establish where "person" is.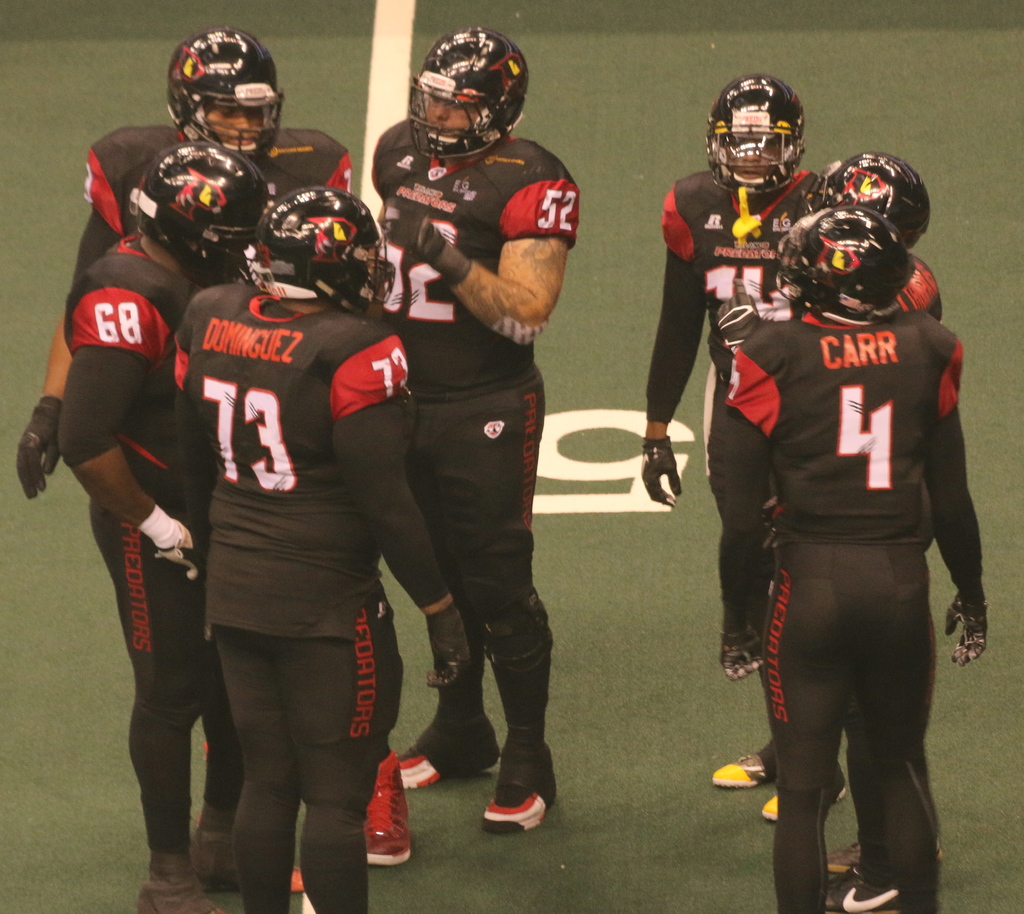
Established at 712:148:940:815.
